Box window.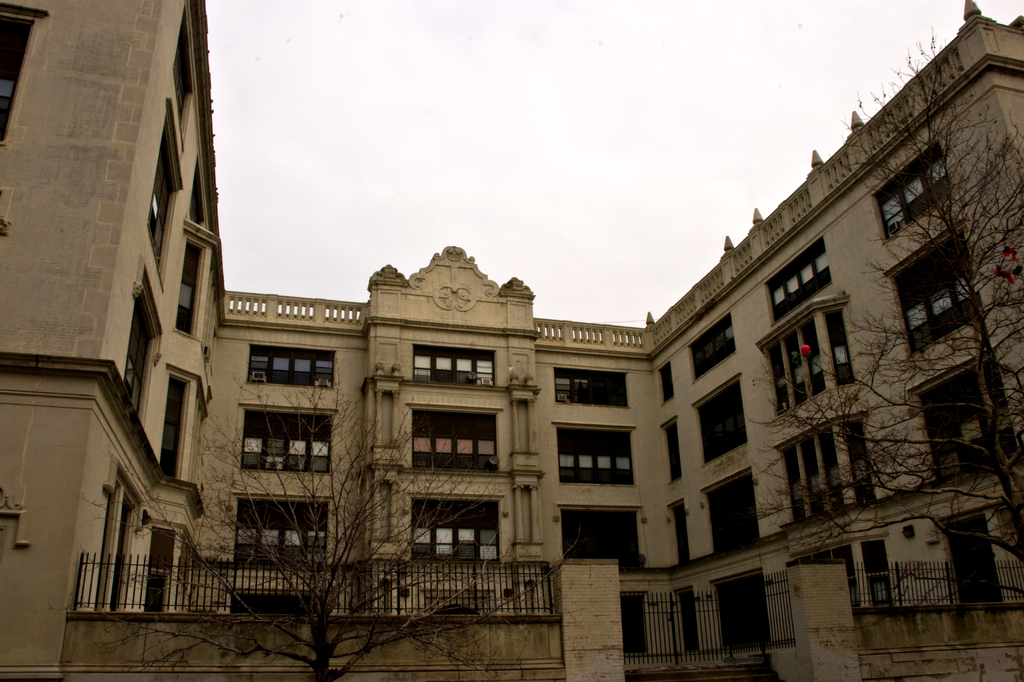
box(942, 512, 1000, 598).
